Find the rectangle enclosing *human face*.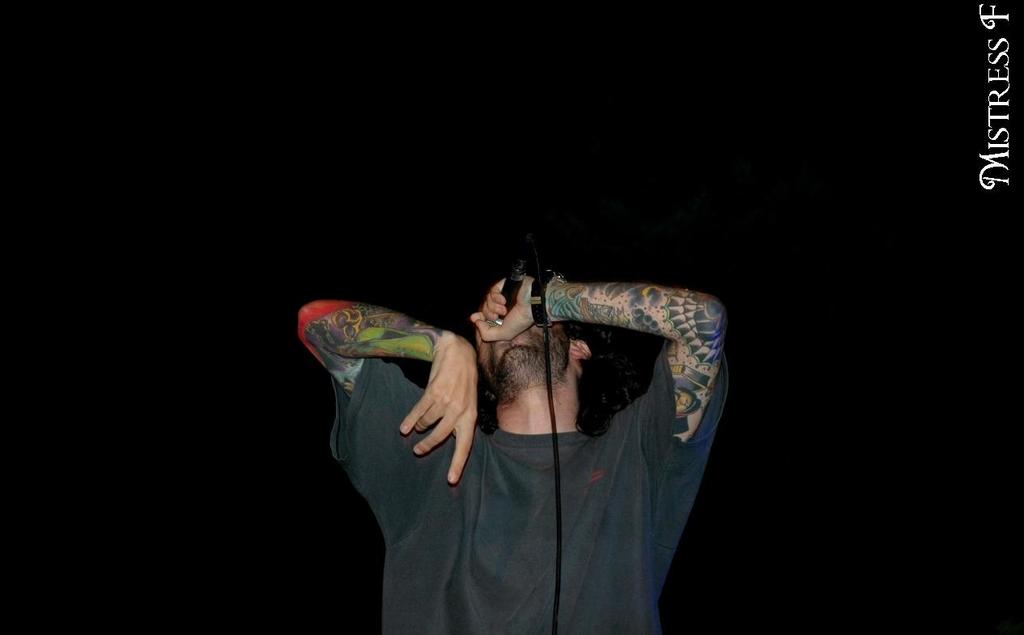
478 320 576 394.
